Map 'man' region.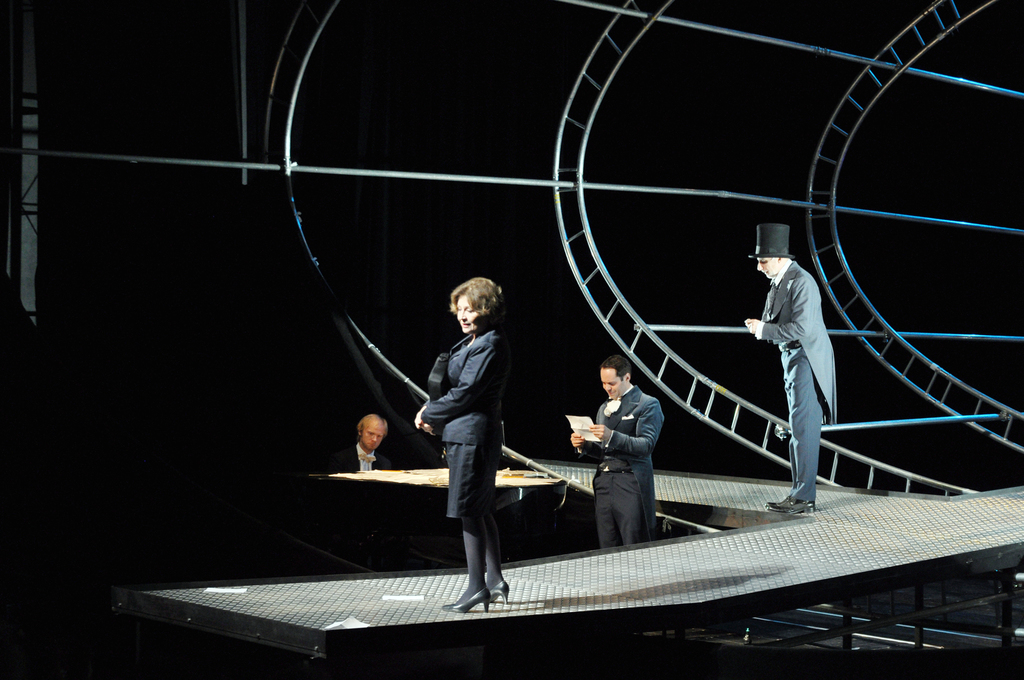
Mapped to BBox(568, 353, 664, 545).
